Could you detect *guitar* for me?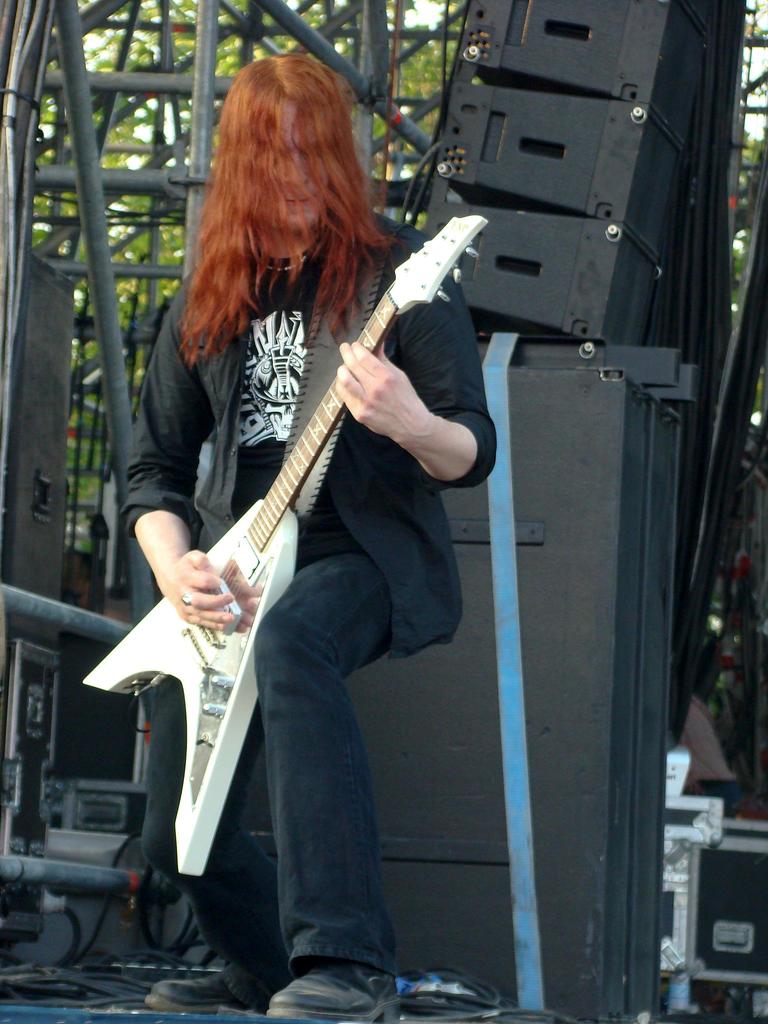
Detection result: bbox=[105, 230, 467, 782].
